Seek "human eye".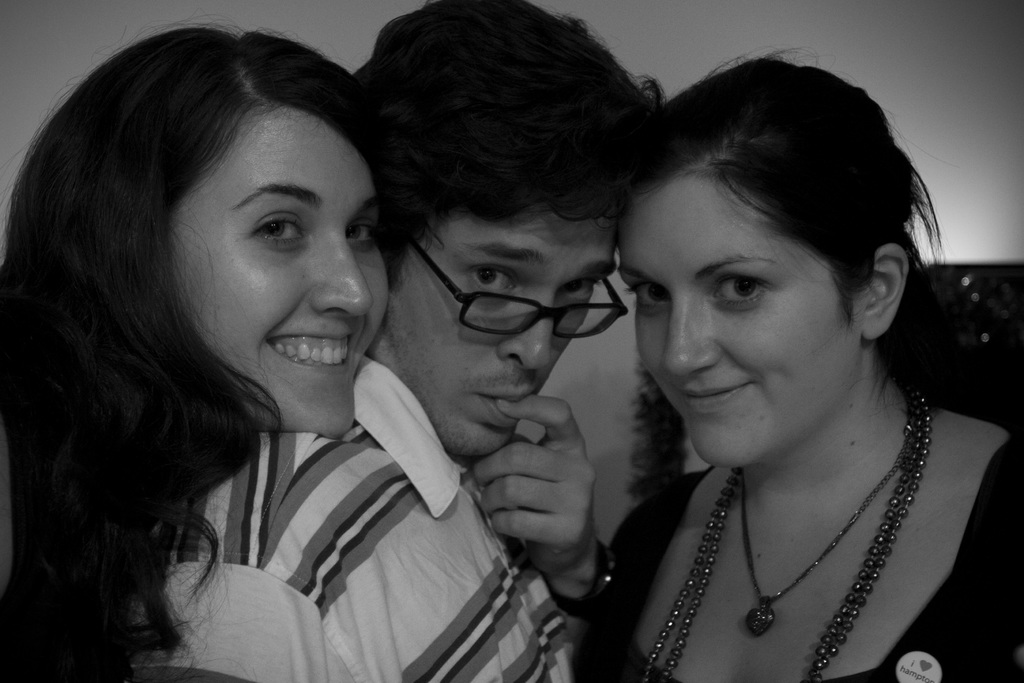
l=556, t=277, r=604, b=306.
